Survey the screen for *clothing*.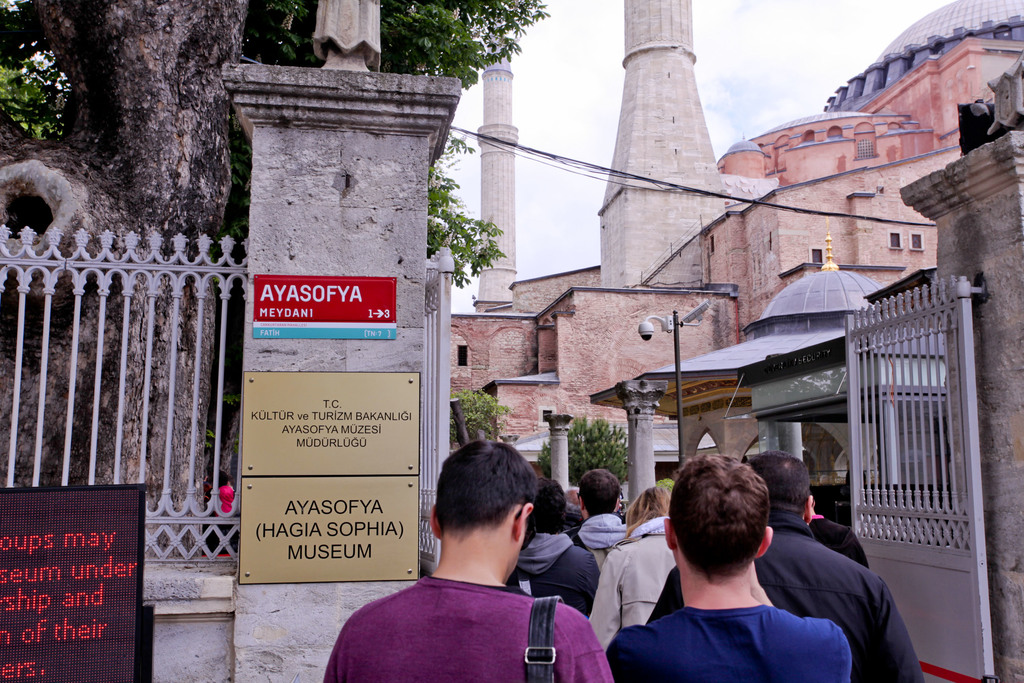
Survey found: Rect(316, 566, 584, 682).
